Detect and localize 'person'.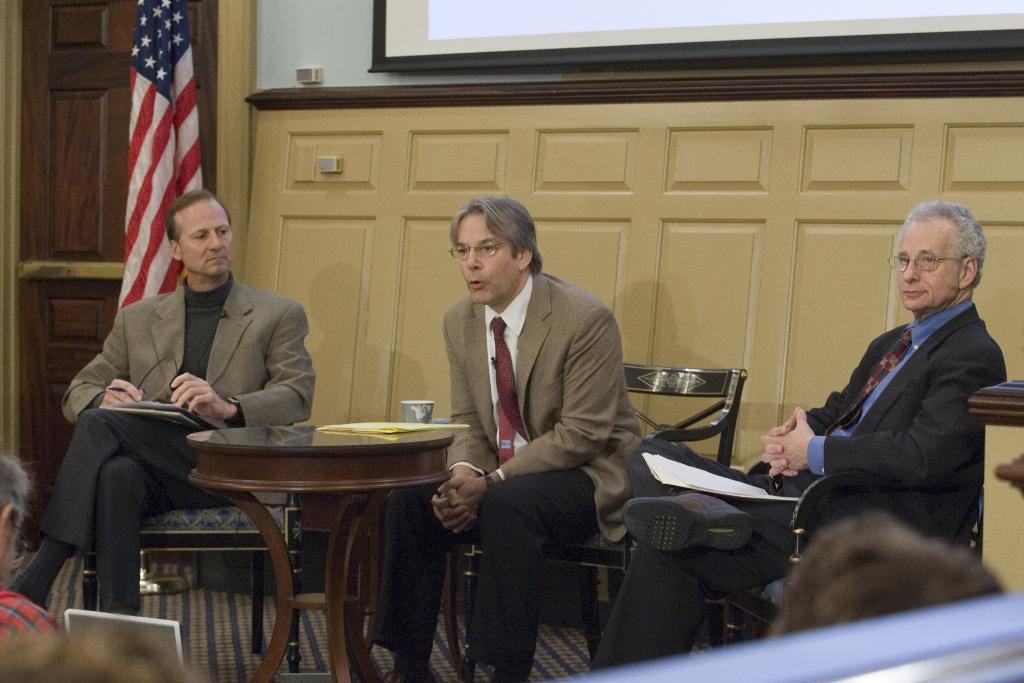
Localized at {"left": 785, "top": 190, "right": 1007, "bottom": 602}.
